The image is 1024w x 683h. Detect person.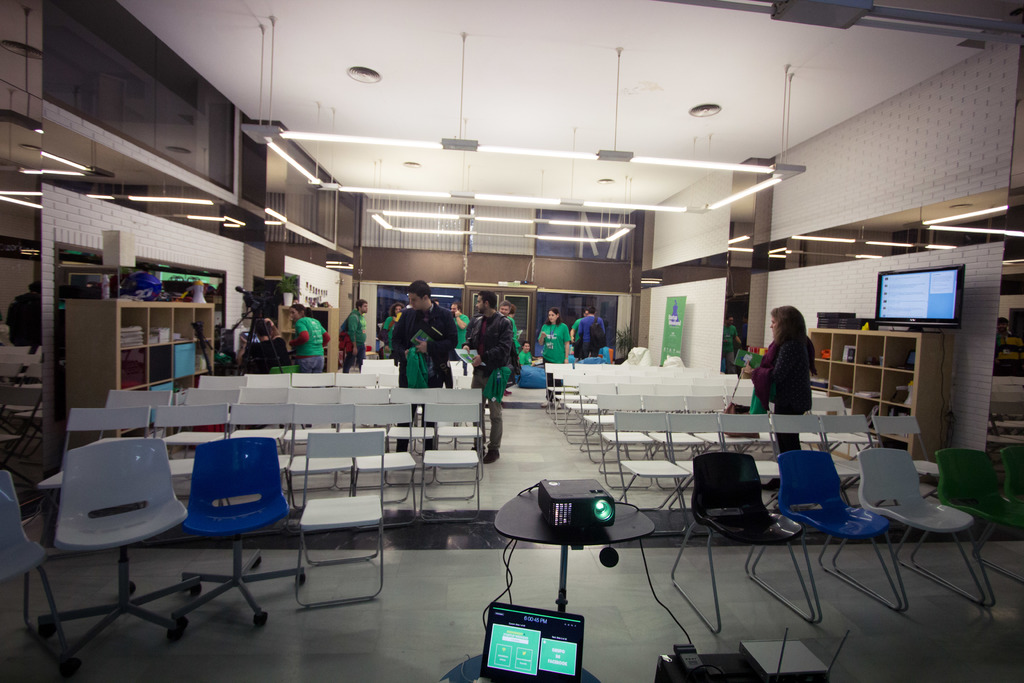
Detection: Rect(460, 286, 525, 464).
